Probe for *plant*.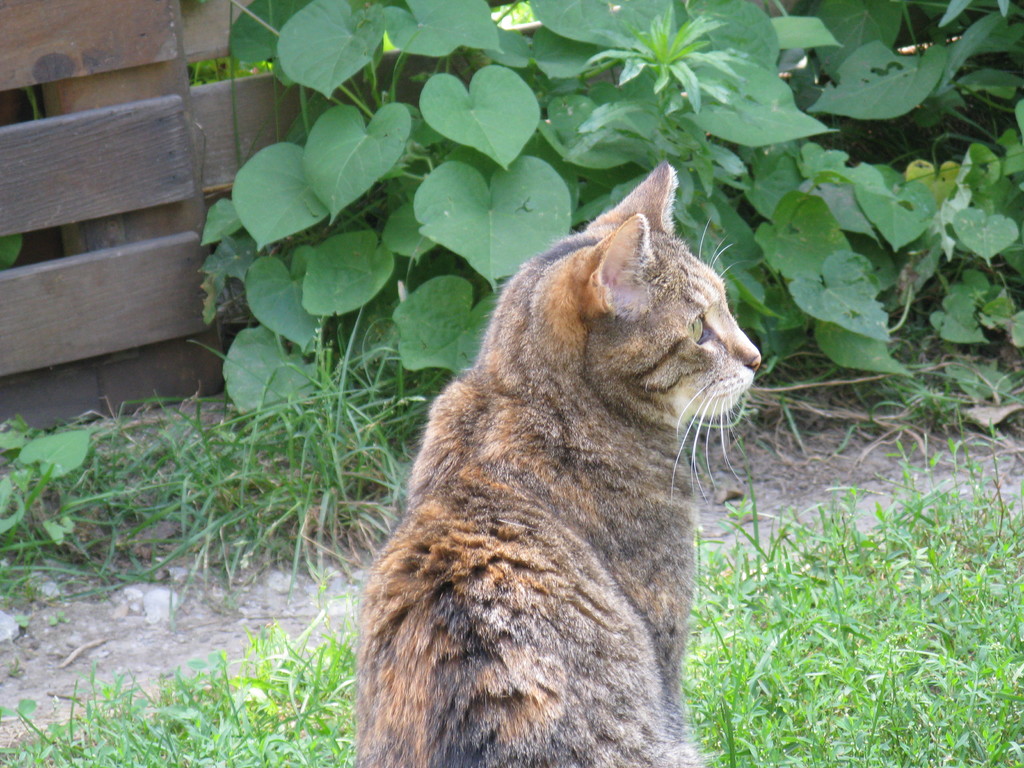
Probe result: (left=0, top=574, right=365, bottom=767).
